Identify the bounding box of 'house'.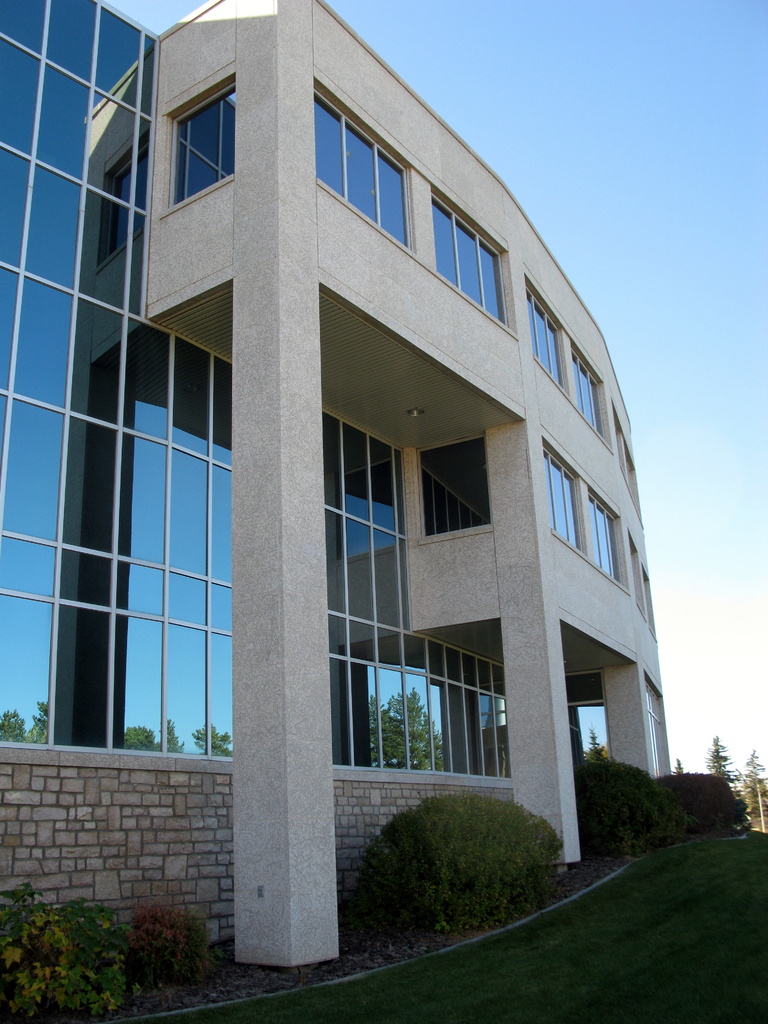
select_region(27, 0, 710, 955).
